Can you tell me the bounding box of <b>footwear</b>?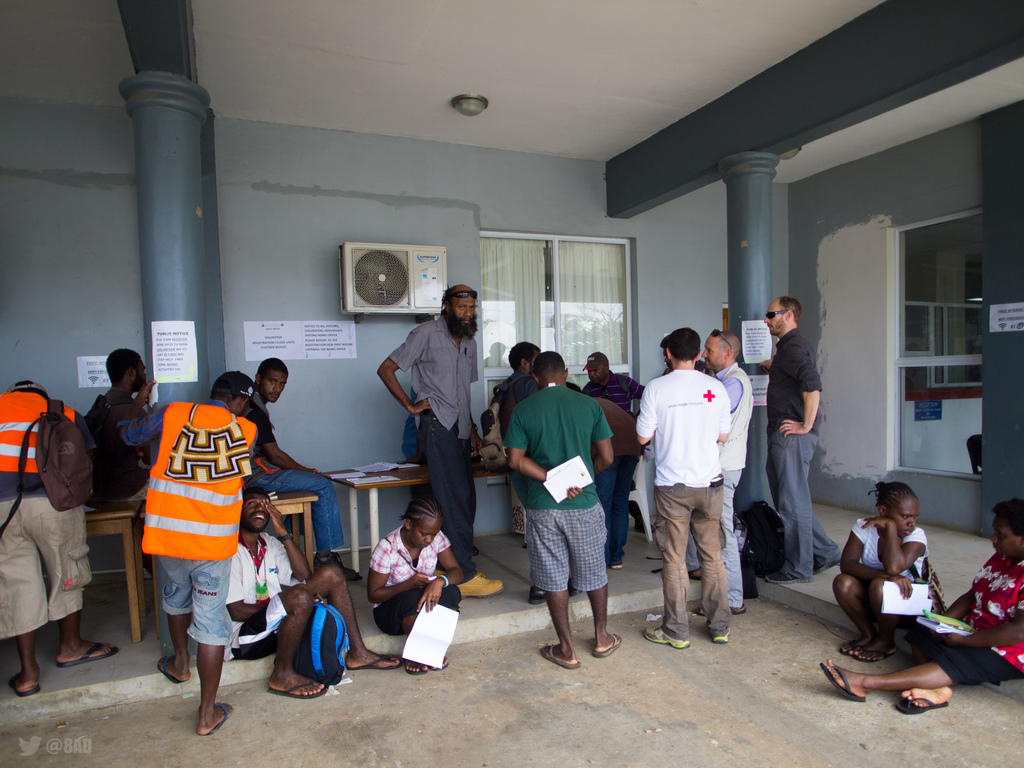
(591, 628, 624, 659).
